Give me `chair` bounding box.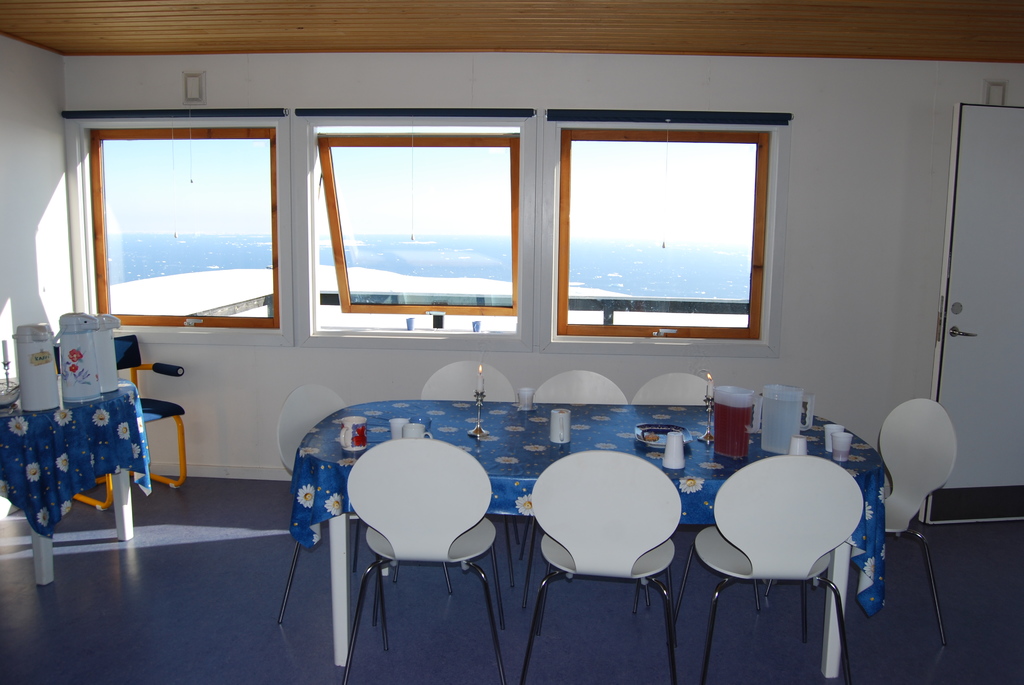
x1=879, y1=395, x2=957, y2=649.
